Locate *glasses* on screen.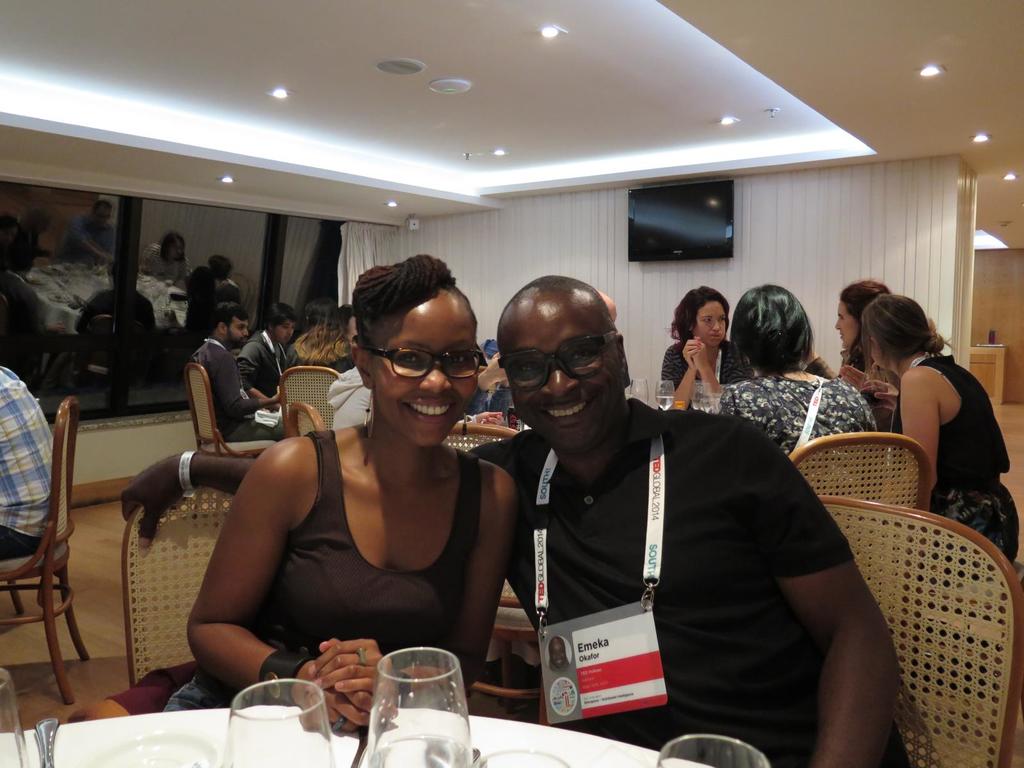
On screen at 349, 337, 482, 393.
